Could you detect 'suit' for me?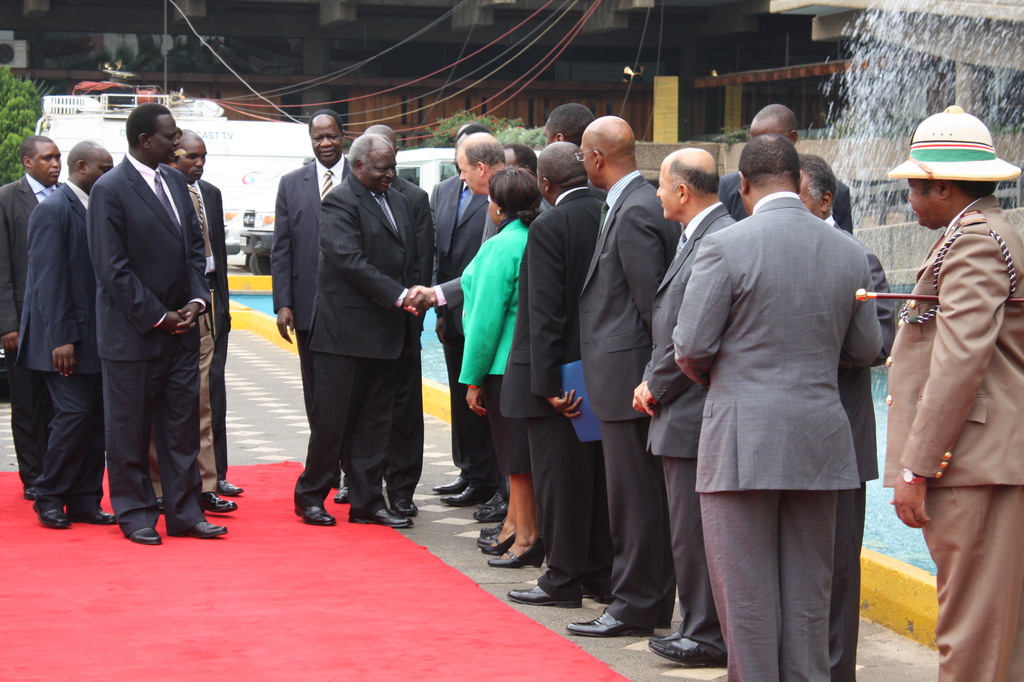
Detection result: <bbox>86, 152, 209, 537</bbox>.
